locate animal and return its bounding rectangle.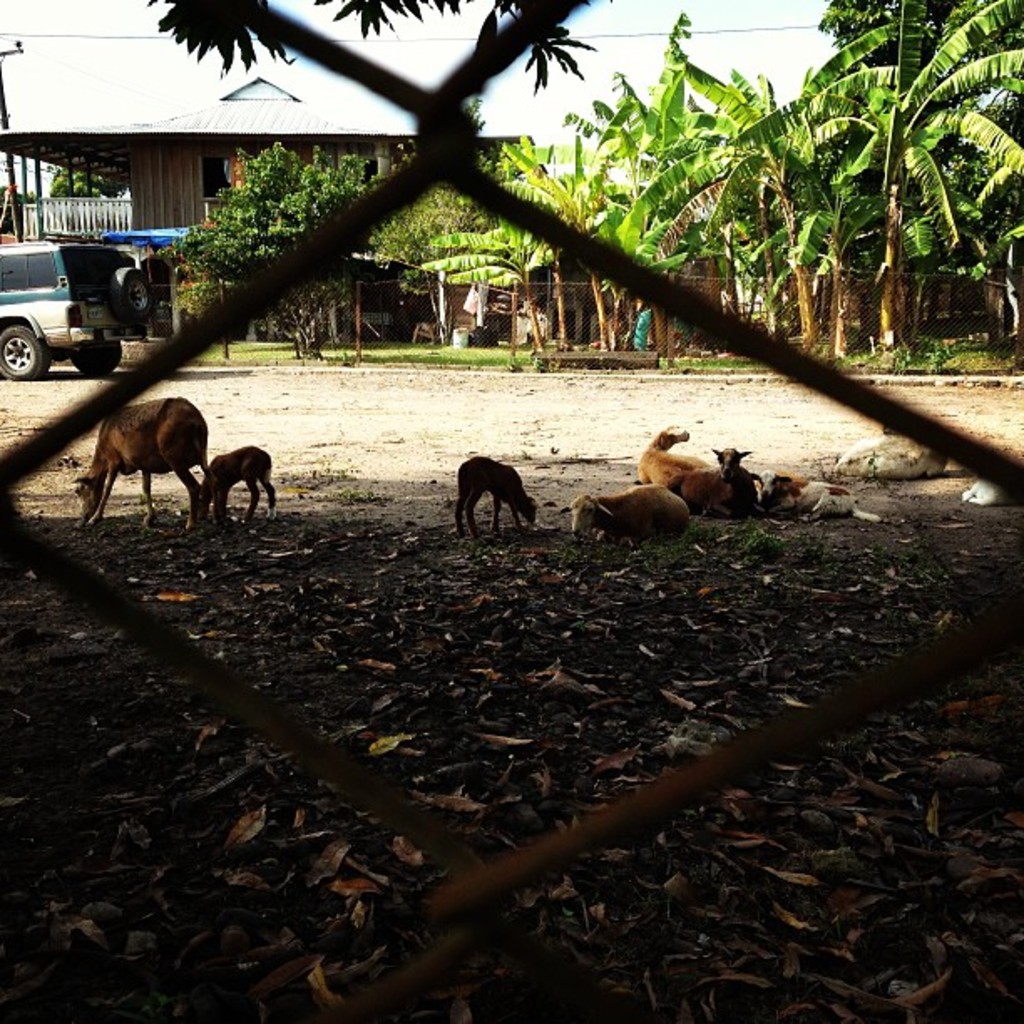
557:480:694:550.
